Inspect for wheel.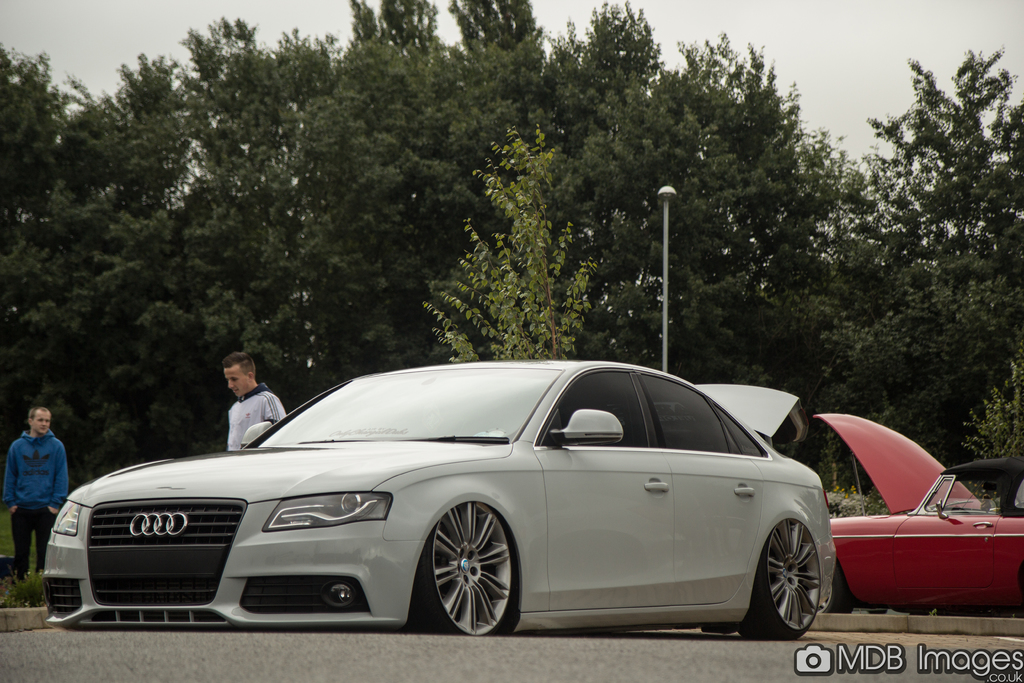
Inspection: [left=824, top=563, right=847, bottom=620].
